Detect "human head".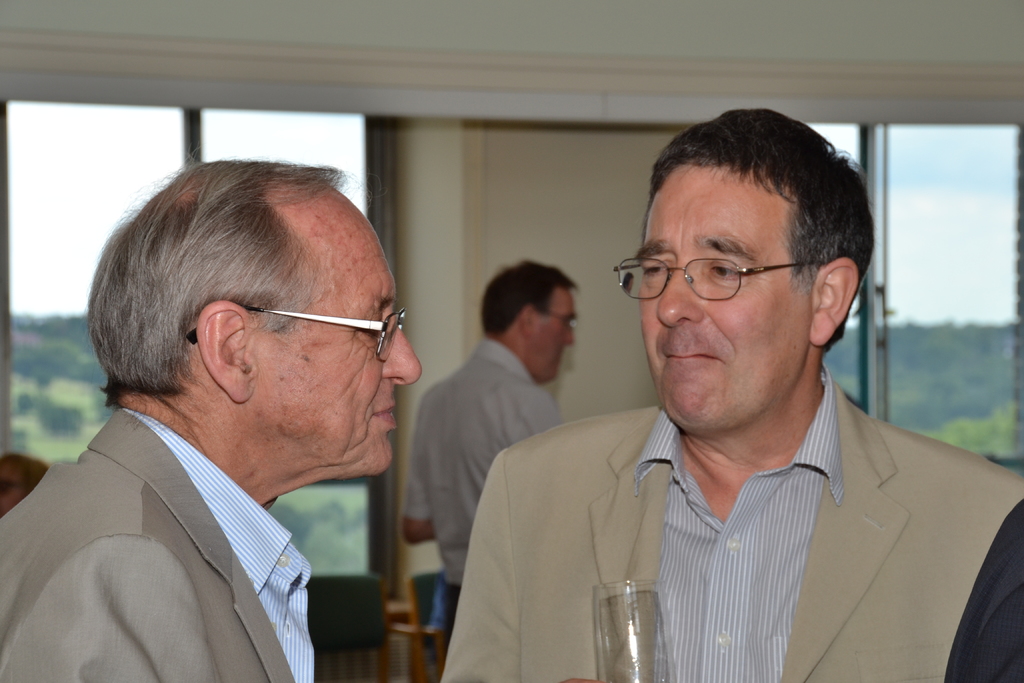
Detected at 100, 165, 402, 473.
